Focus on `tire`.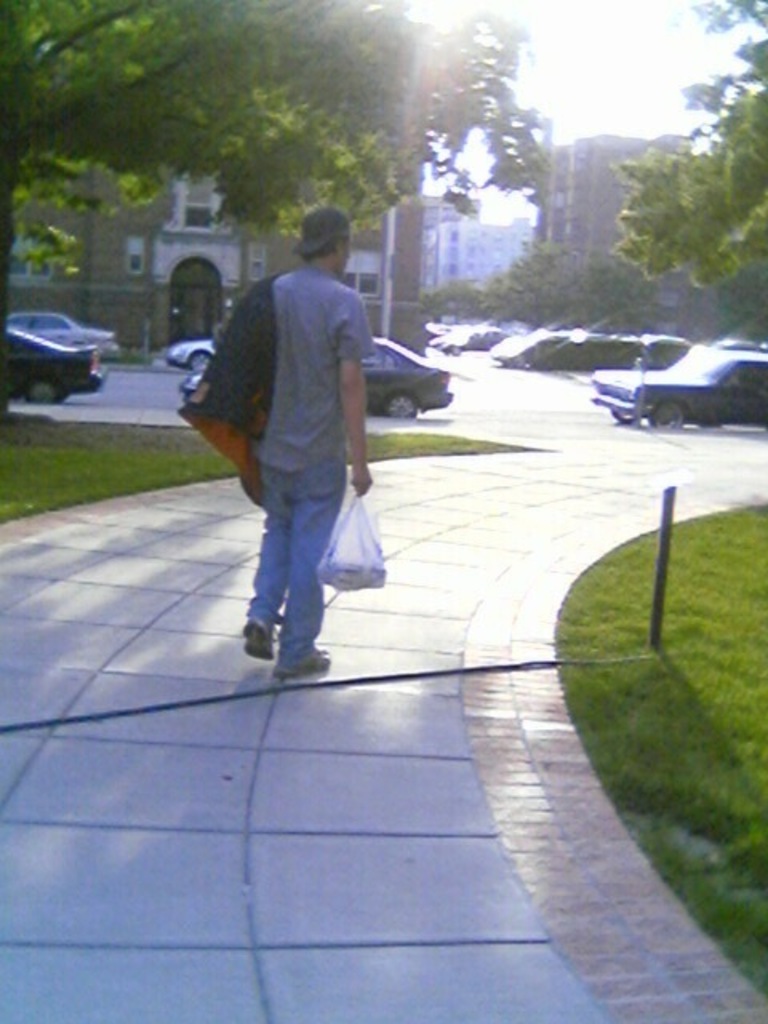
Focused at 190 350 210 376.
